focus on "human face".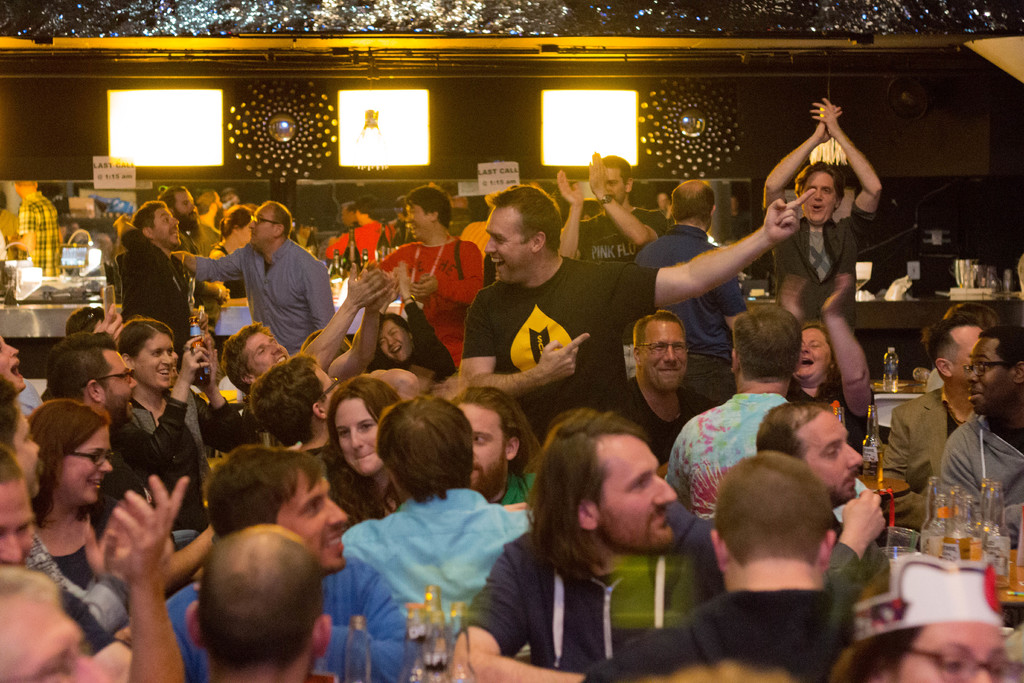
Focused at left=0, top=479, right=38, bottom=568.
